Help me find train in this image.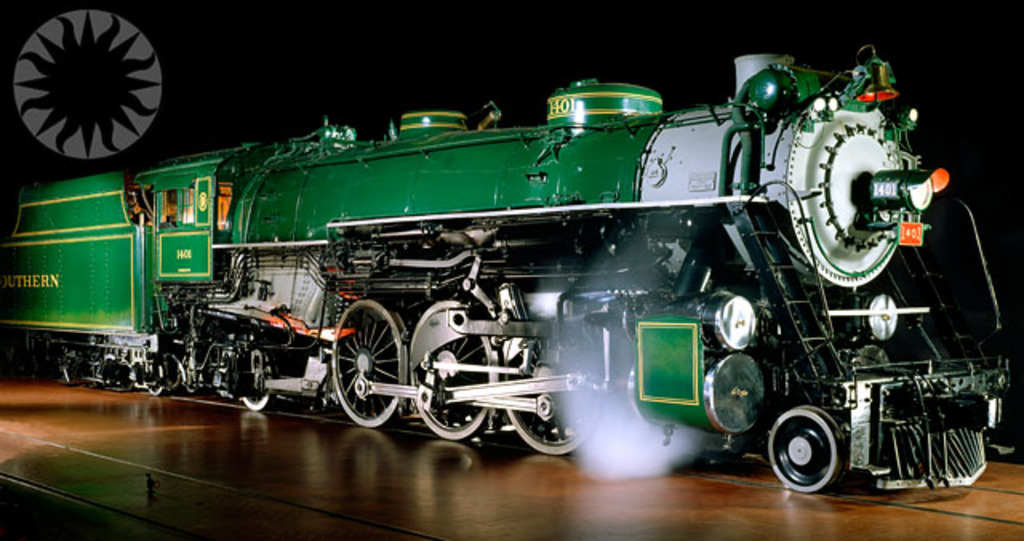
Found it: {"x1": 0, "y1": 48, "x2": 1010, "y2": 495}.
